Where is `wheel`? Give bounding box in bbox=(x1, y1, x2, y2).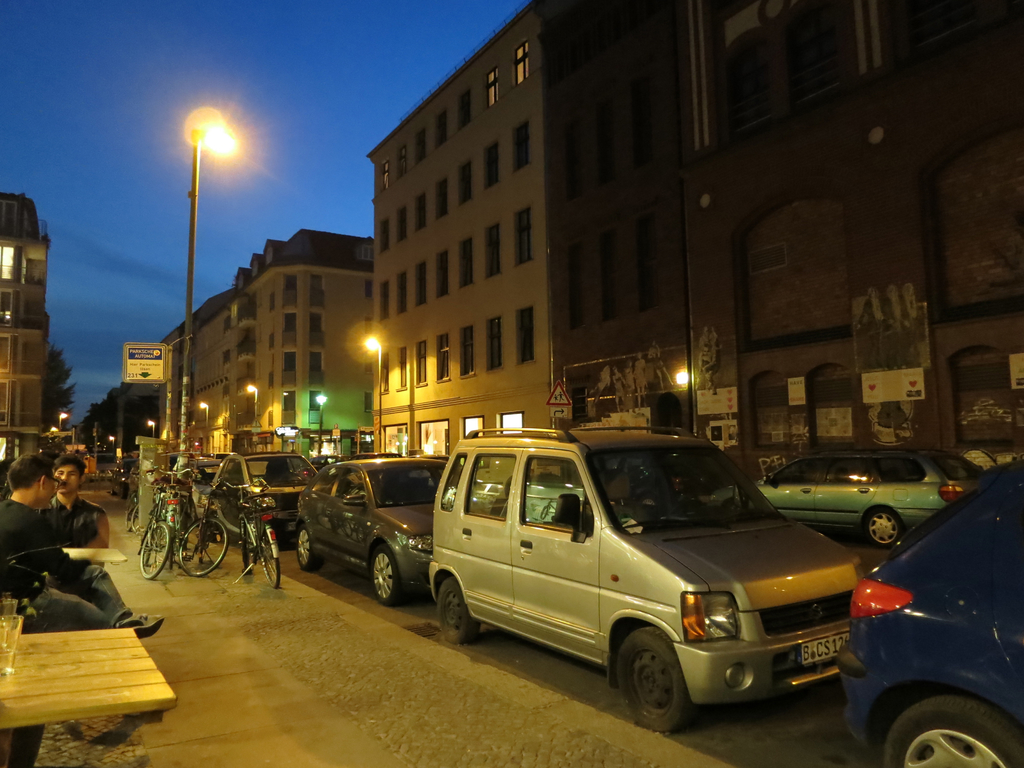
bbox=(617, 646, 698, 730).
